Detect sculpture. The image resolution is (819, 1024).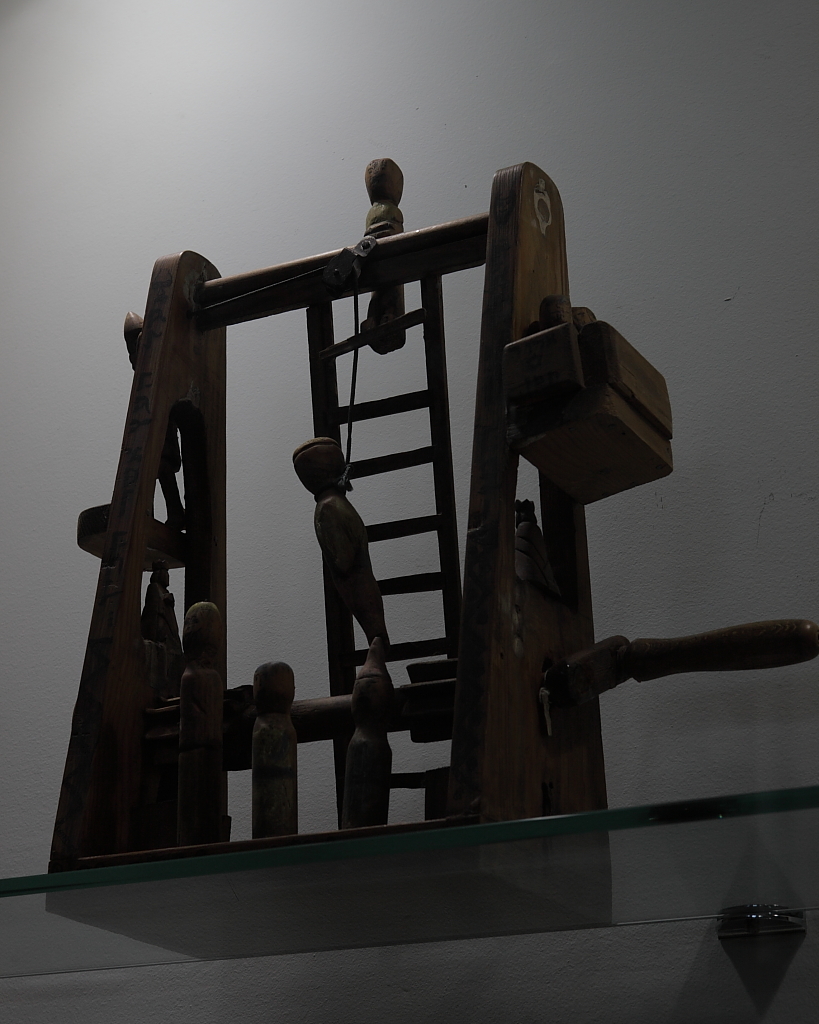
detection(129, 573, 200, 781).
